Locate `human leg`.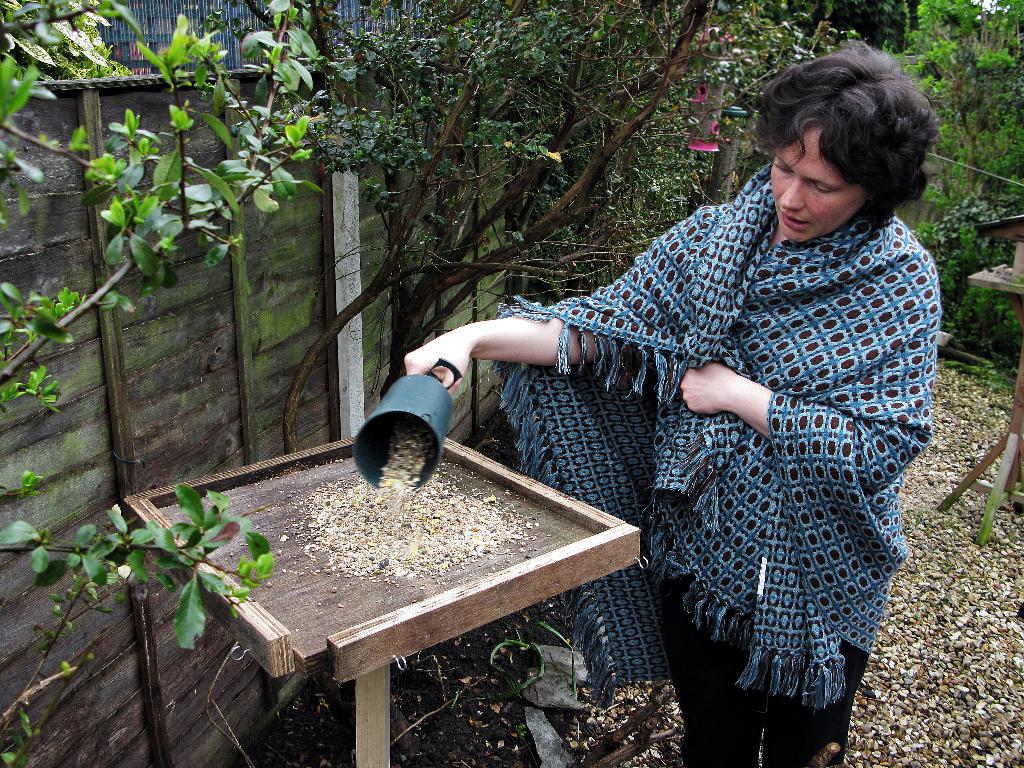
Bounding box: bbox=[651, 554, 778, 767].
